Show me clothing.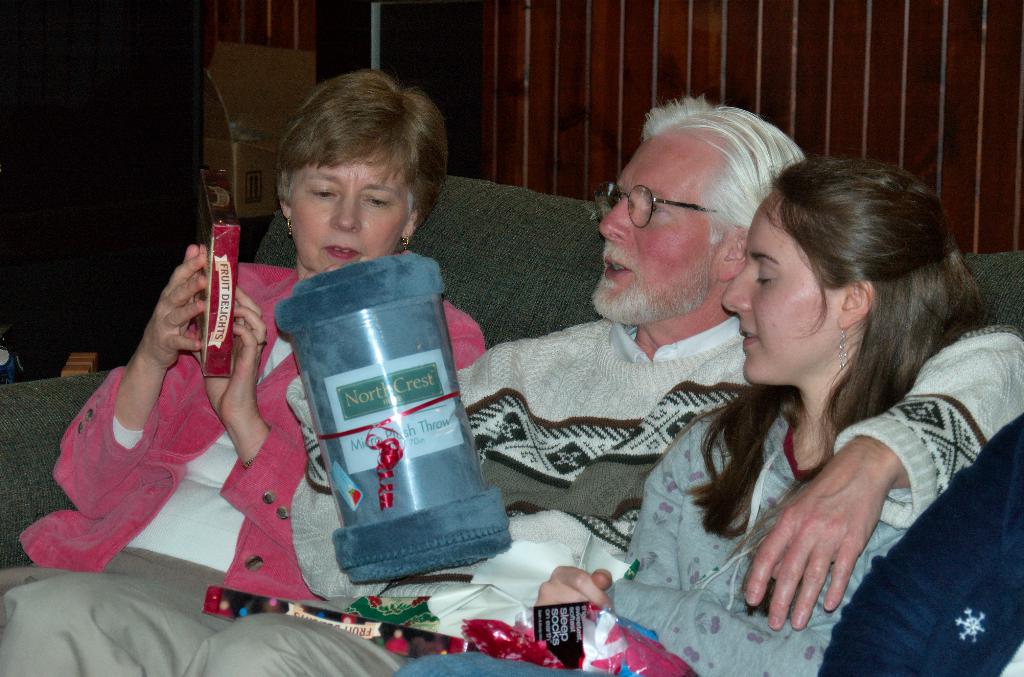
clothing is here: bbox=[0, 297, 1023, 676].
